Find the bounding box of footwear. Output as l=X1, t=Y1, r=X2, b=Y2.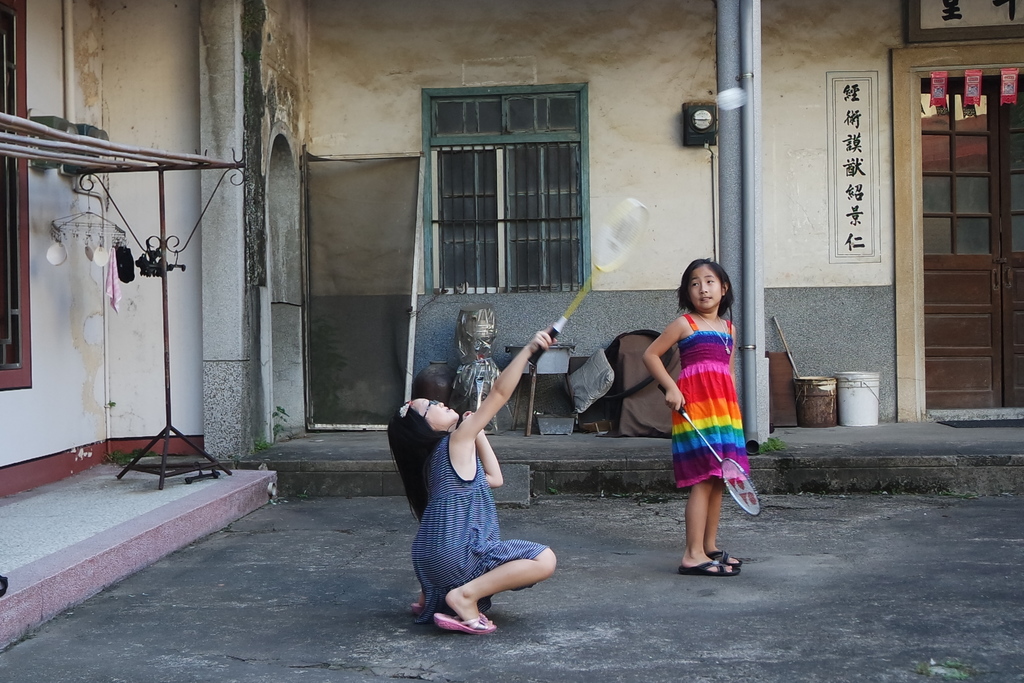
l=410, t=602, r=426, b=613.
